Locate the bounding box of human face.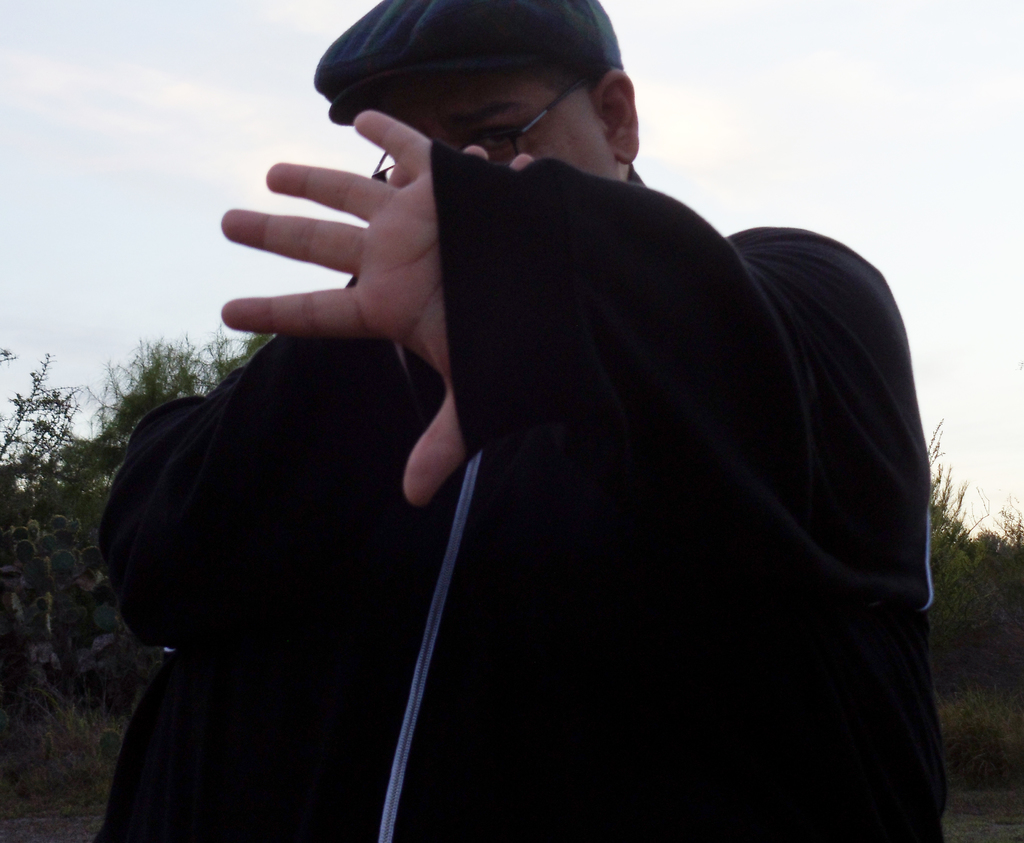
Bounding box: [left=374, top=77, right=618, bottom=179].
